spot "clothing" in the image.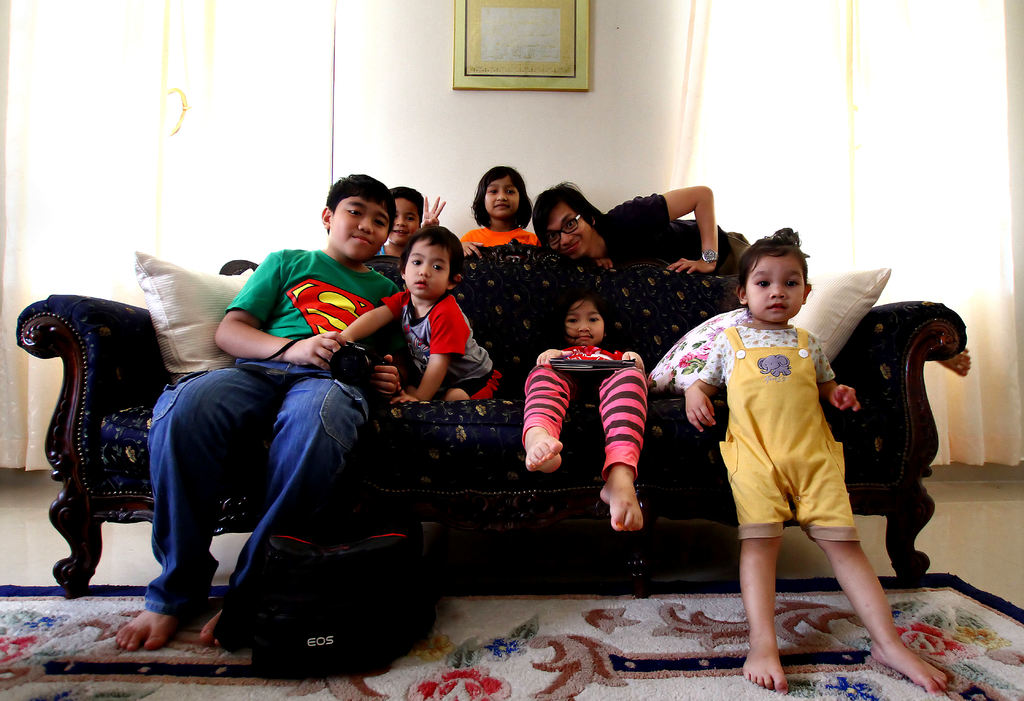
"clothing" found at 516,336,653,486.
